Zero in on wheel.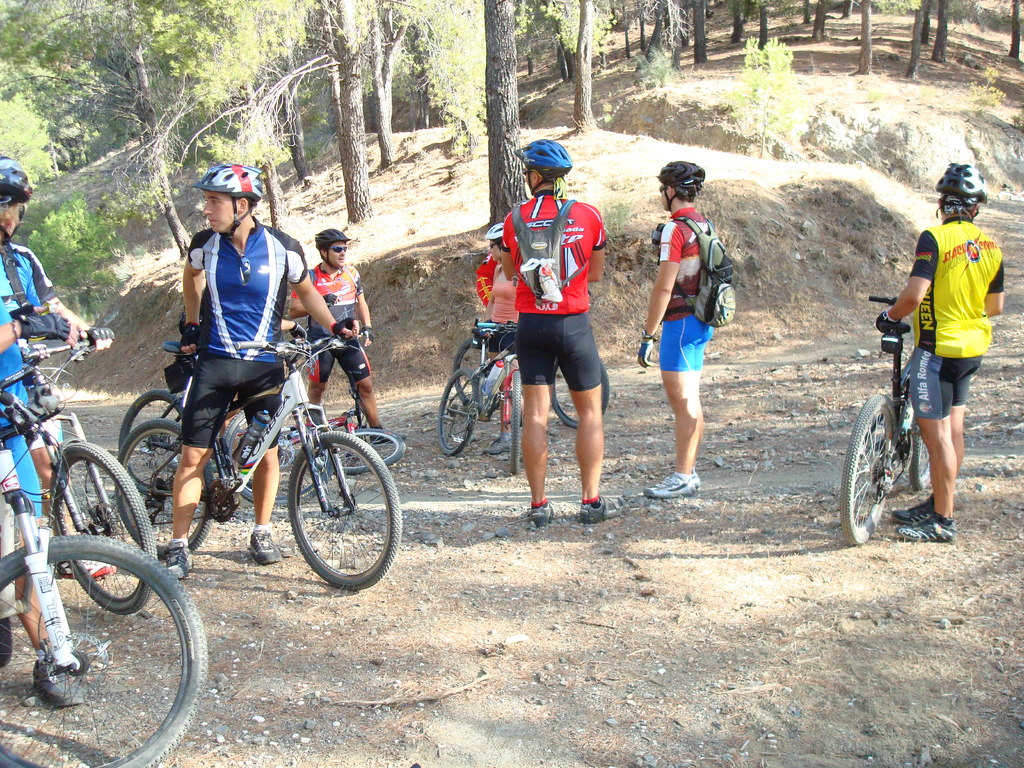
Zeroed in: x1=839 y1=396 x2=899 y2=548.
